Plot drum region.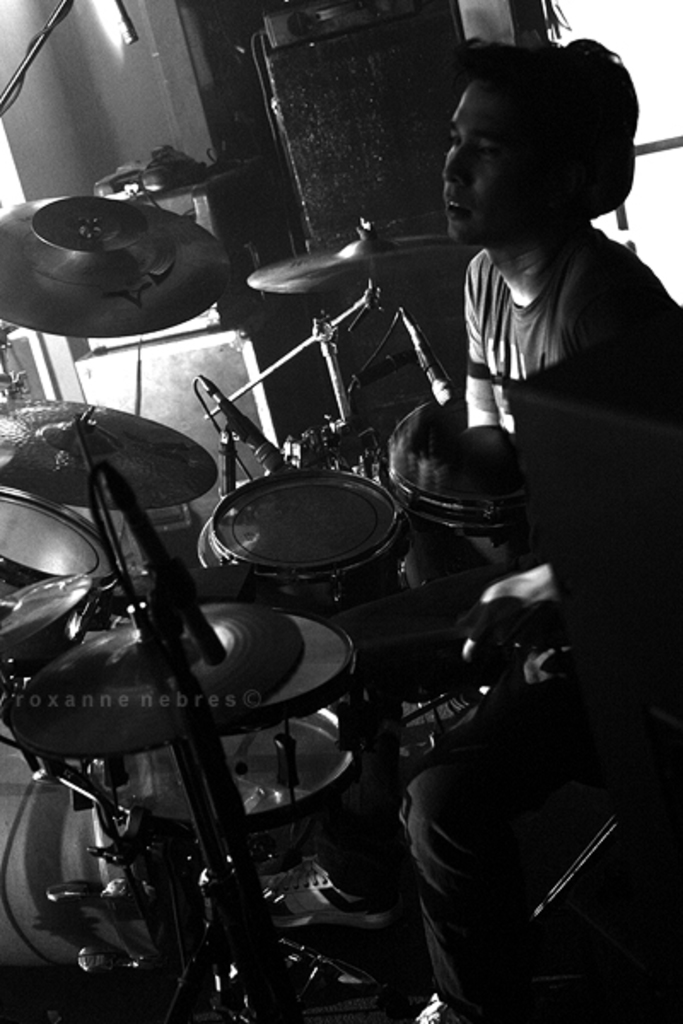
Plotted at box=[396, 399, 533, 538].
